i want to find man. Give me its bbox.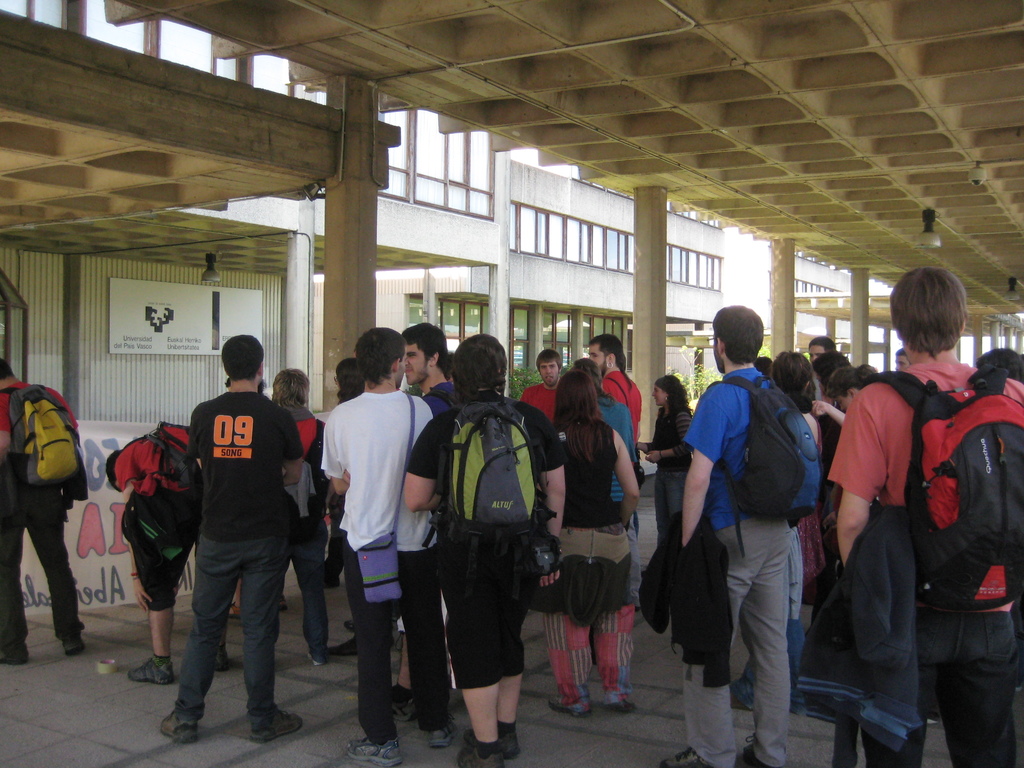
<region>150, 333, 316, 749</region>.
